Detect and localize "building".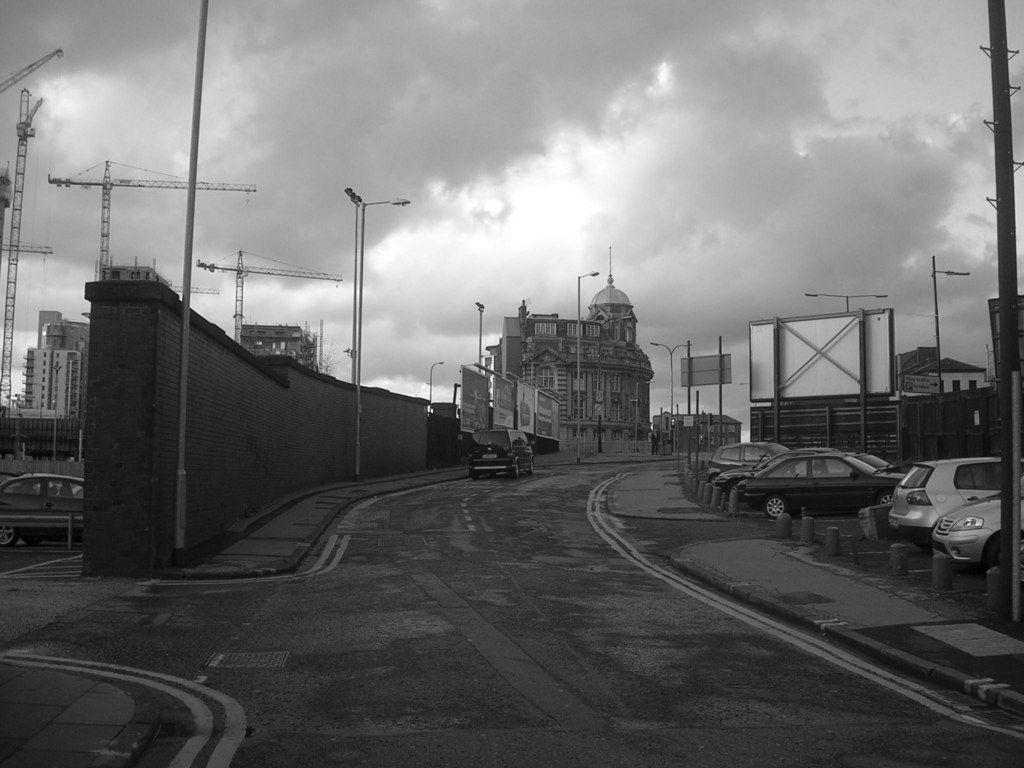
Localized at 492 248 656 449.
